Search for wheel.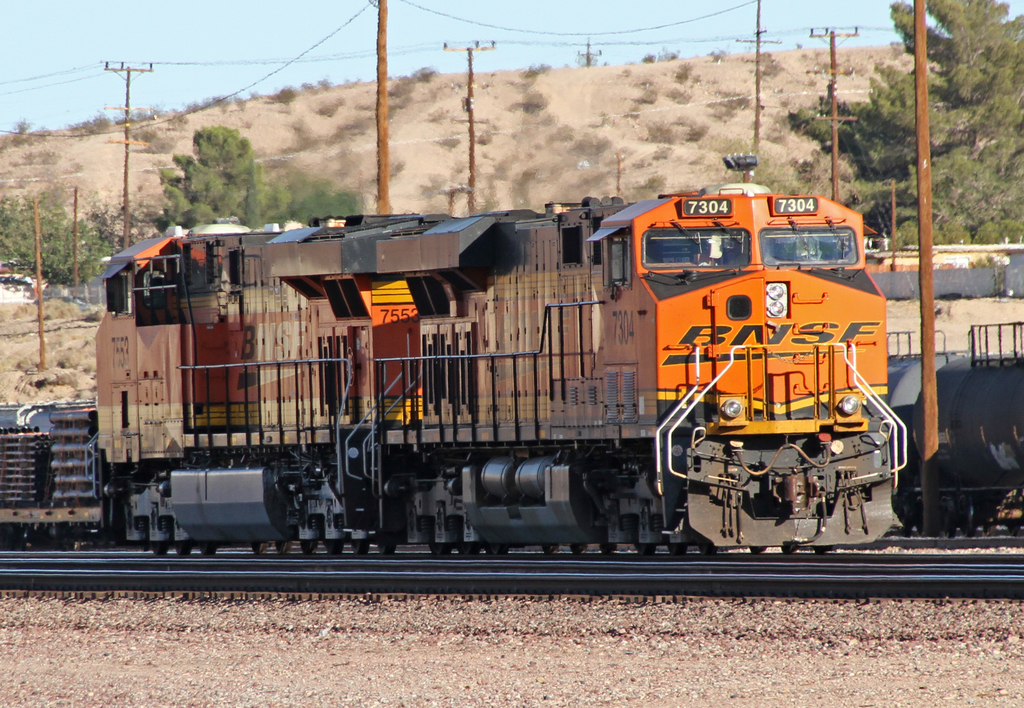
Found at x1=538, y1=544, x2=559, y2=552.
